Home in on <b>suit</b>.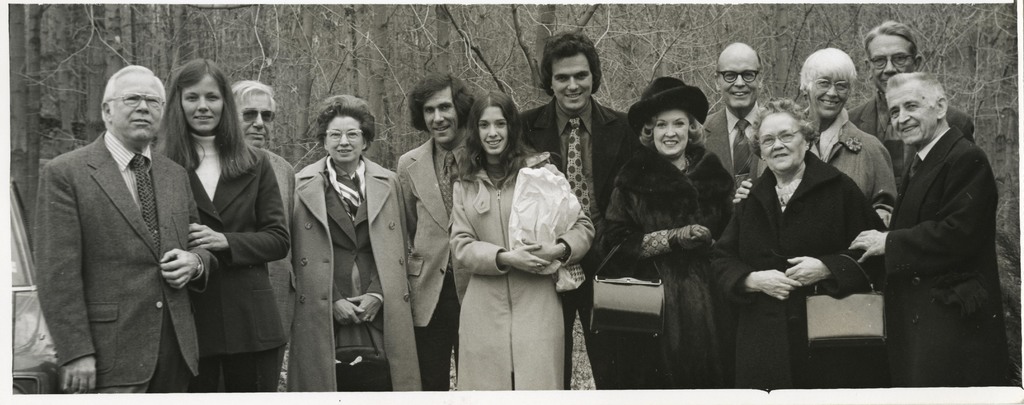
Homed in at bbox=(172, 124, 290, 395).
